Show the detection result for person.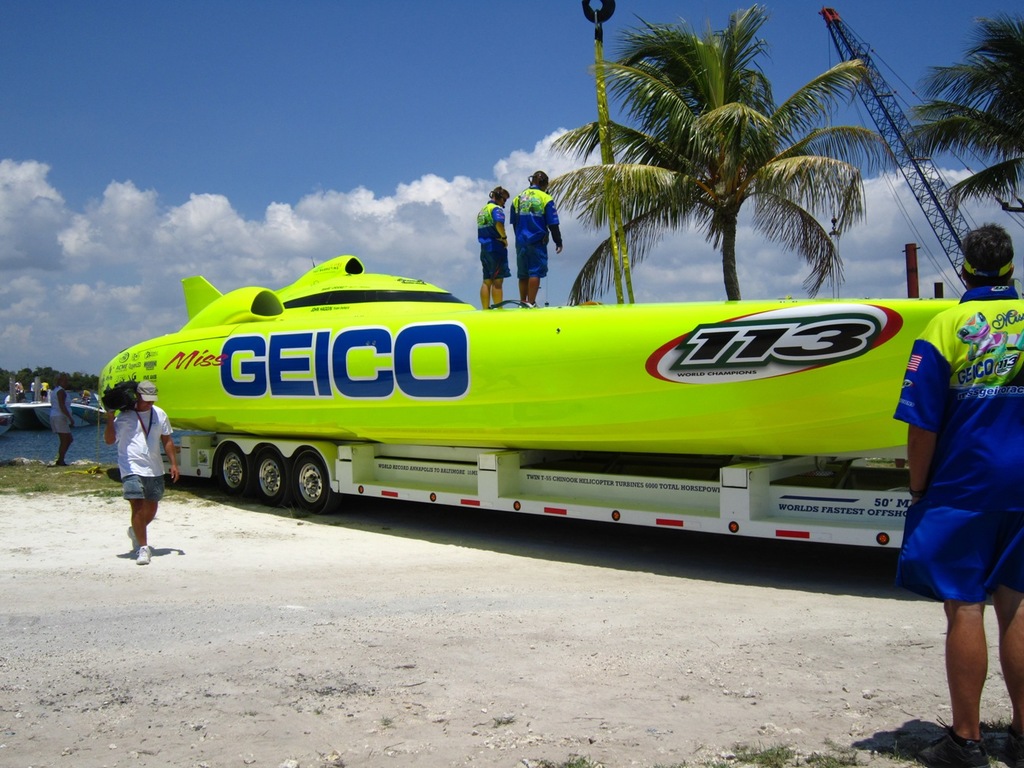
(left=50, top=372, right=73, bottom=467).
